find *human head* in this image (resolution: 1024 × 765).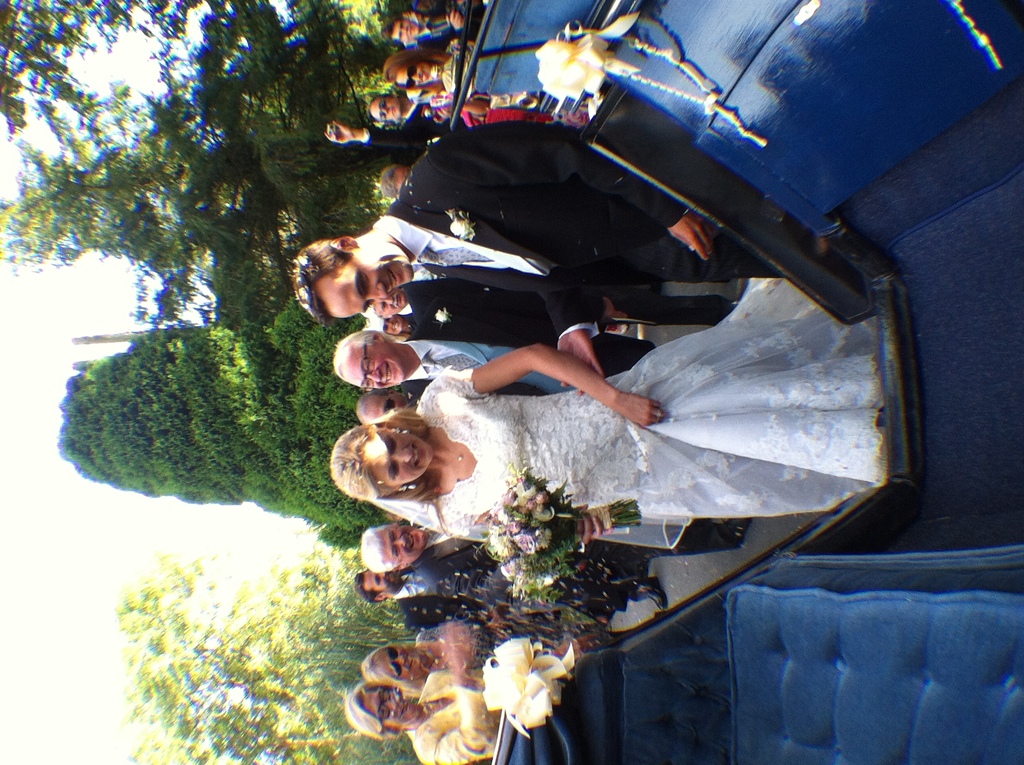
(x1=379, y1=14, x2=421, y2=46).
